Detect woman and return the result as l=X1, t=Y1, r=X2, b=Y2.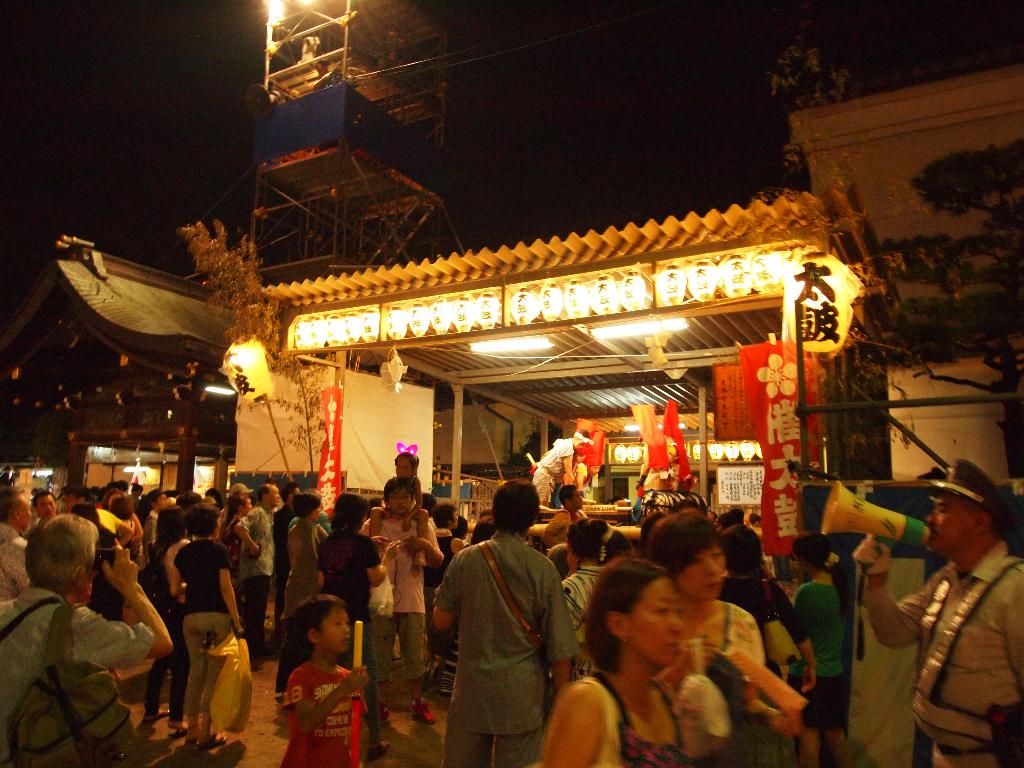
l=219, t=489, r=251, b=564.
